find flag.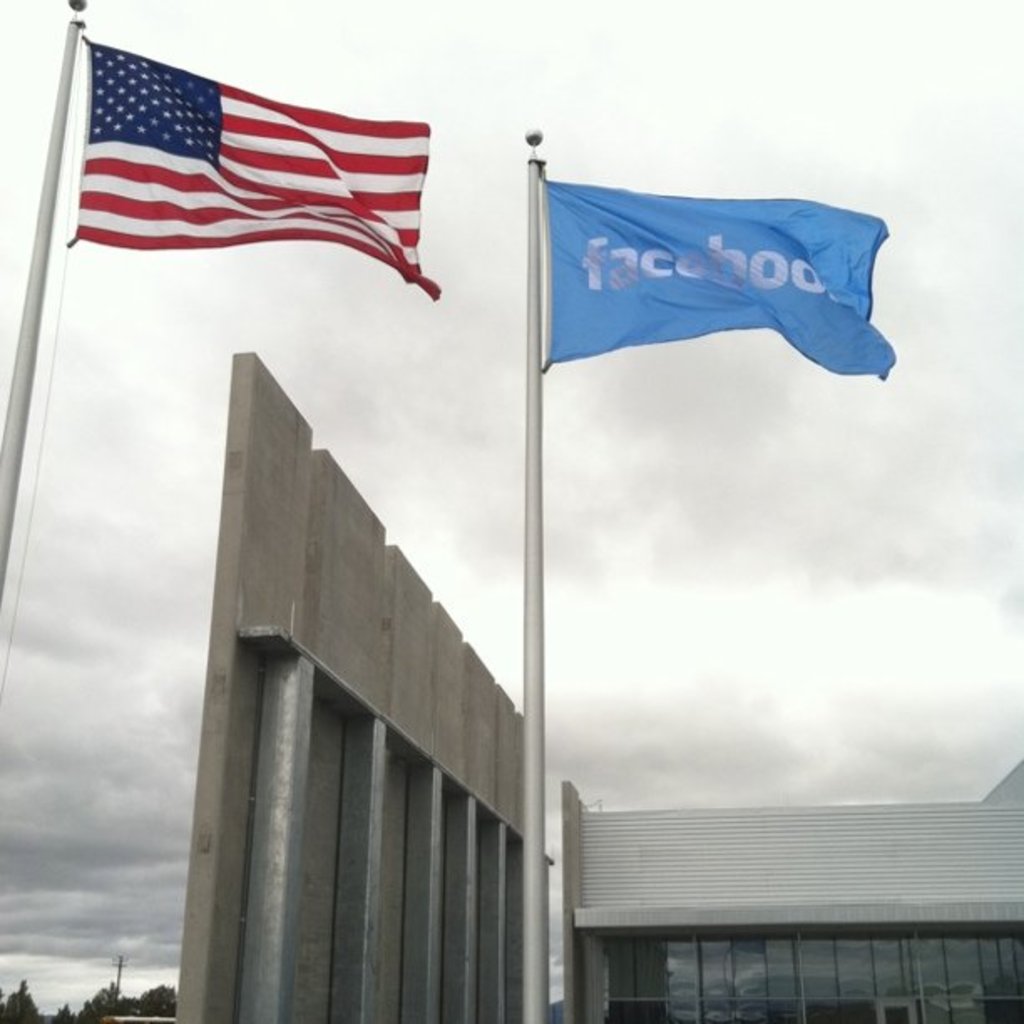
42/17/445/294.
